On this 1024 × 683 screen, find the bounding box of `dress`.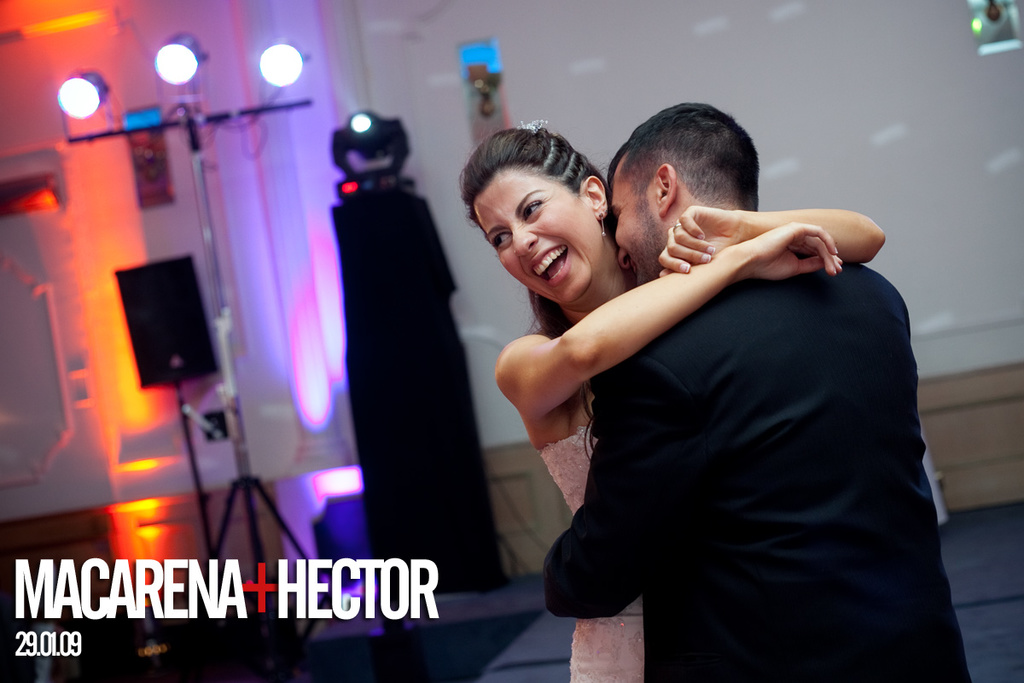
Bounding box: 536:429:643:682.
